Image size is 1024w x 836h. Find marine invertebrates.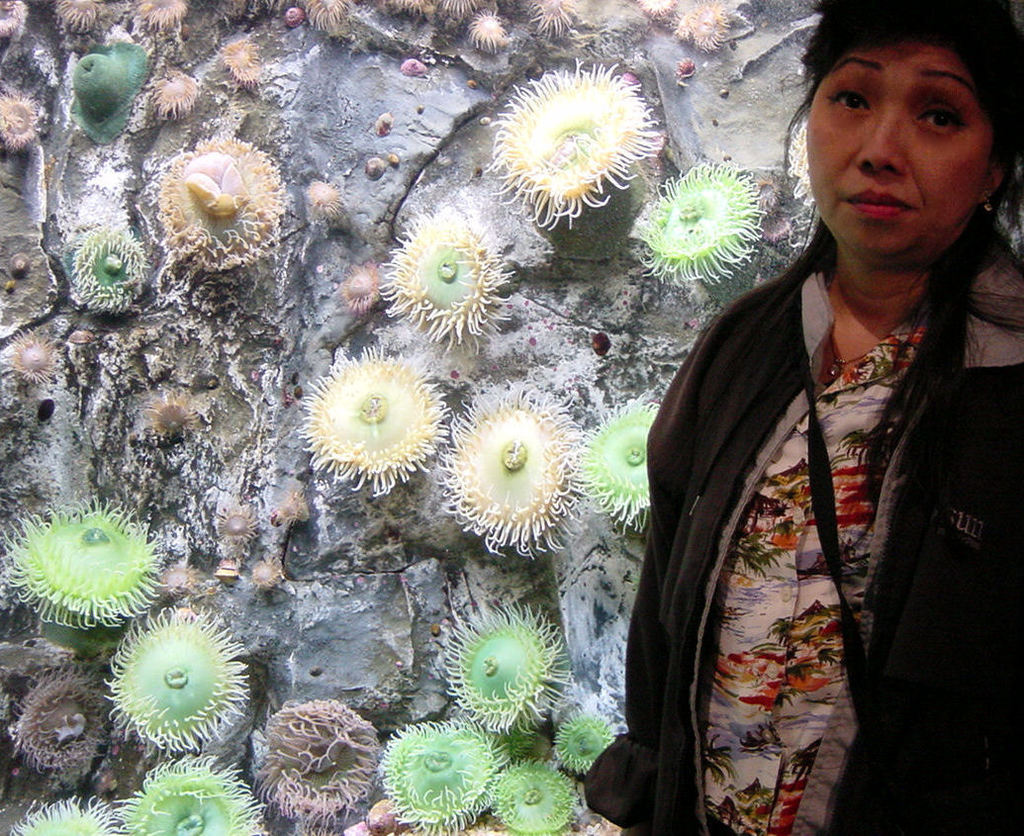
Rect(665, 0, 739, 79).
